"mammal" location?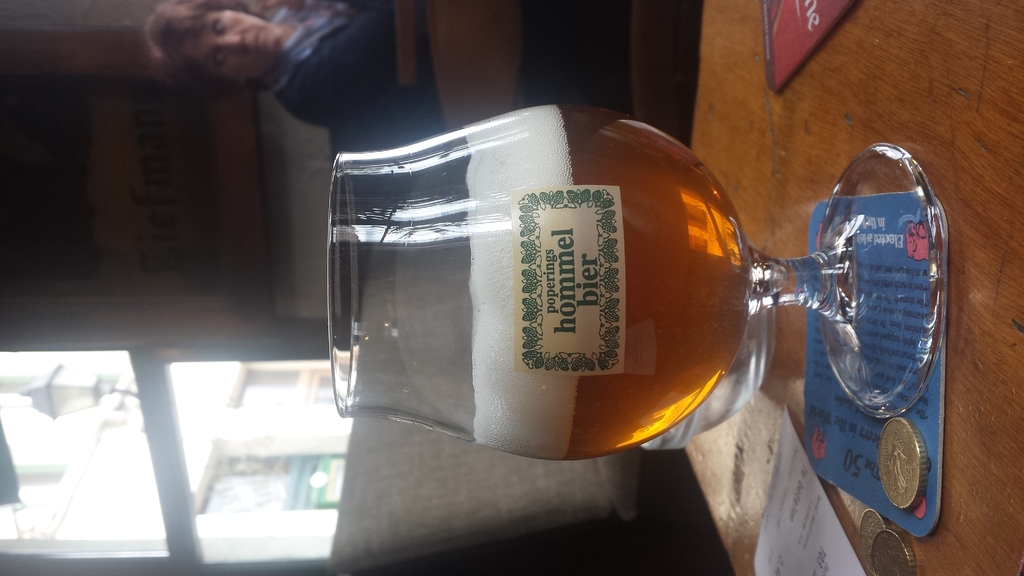
rect(137, 0, 401, 131)
